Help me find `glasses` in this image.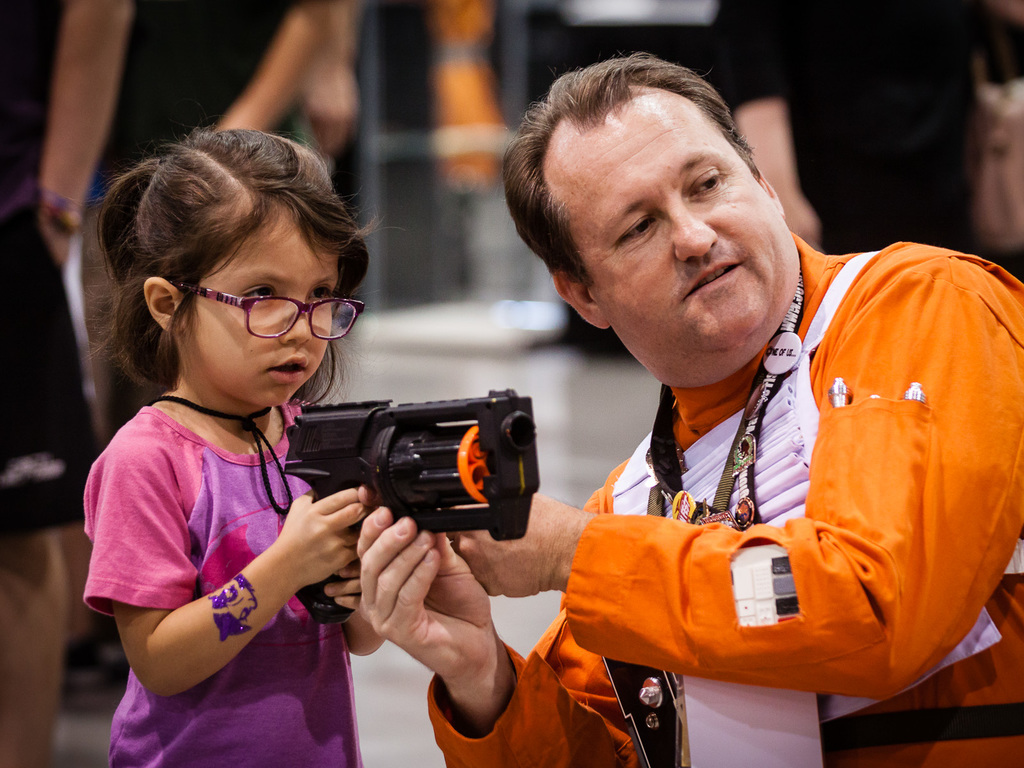
Found it: 168 279 341 343.
